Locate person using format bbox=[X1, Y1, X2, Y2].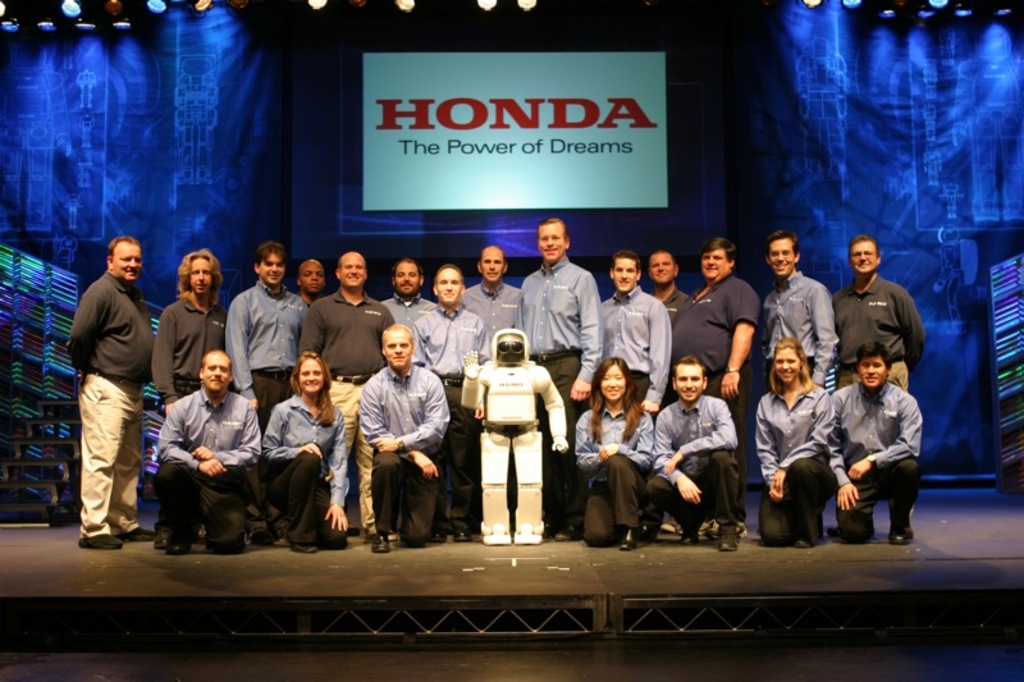
bbox=[155, 351, 264, 555].
